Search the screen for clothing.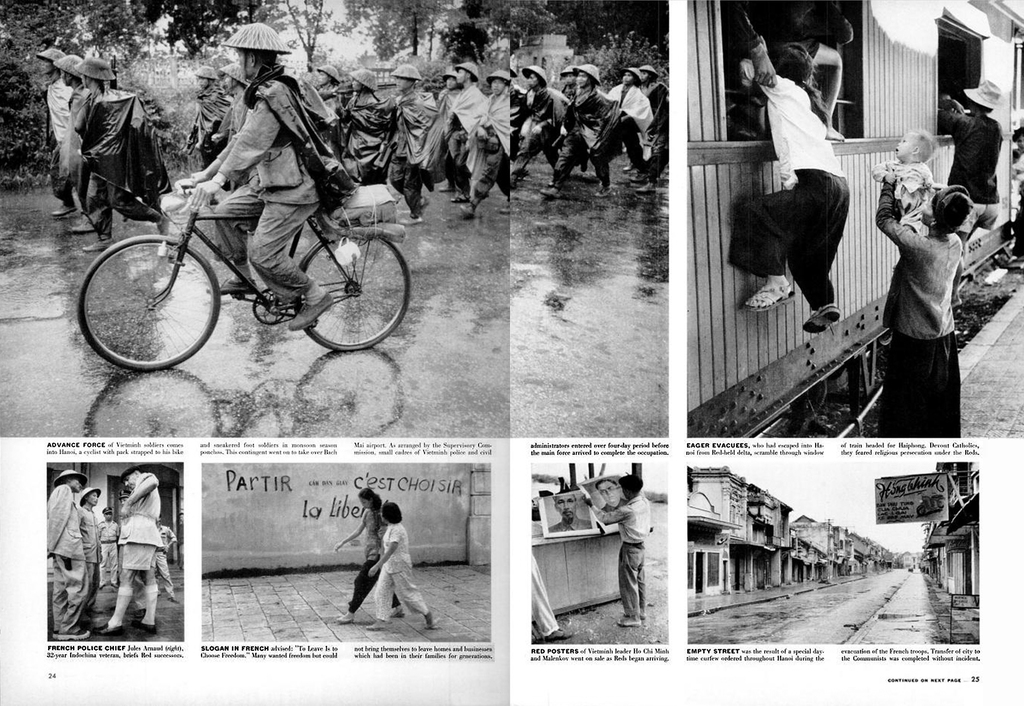
Found at 42, 486, 94, 626.
